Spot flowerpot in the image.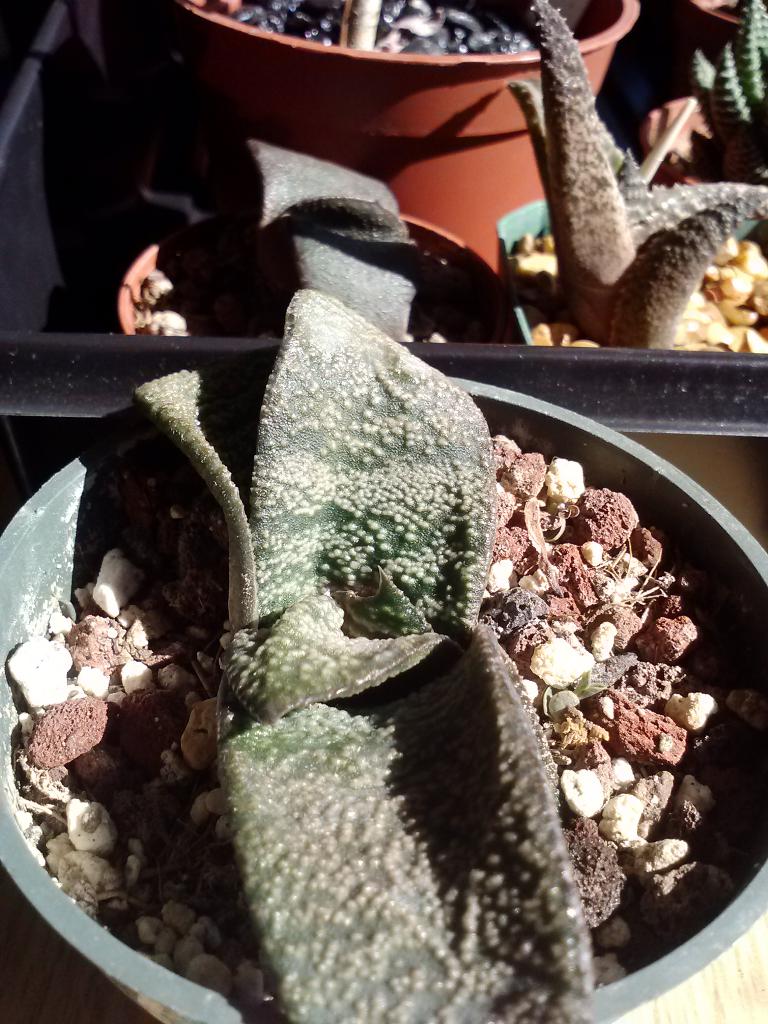
flowerpot found at <box>0,371,767,1023</box>.
